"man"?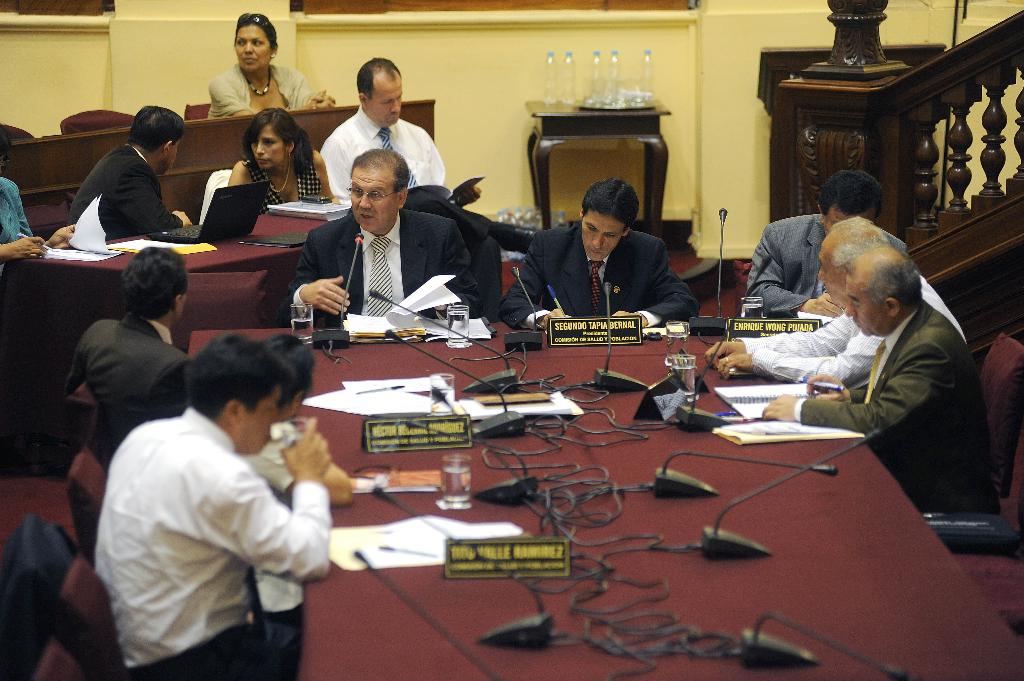
locate(93, 319, 351, 668)
